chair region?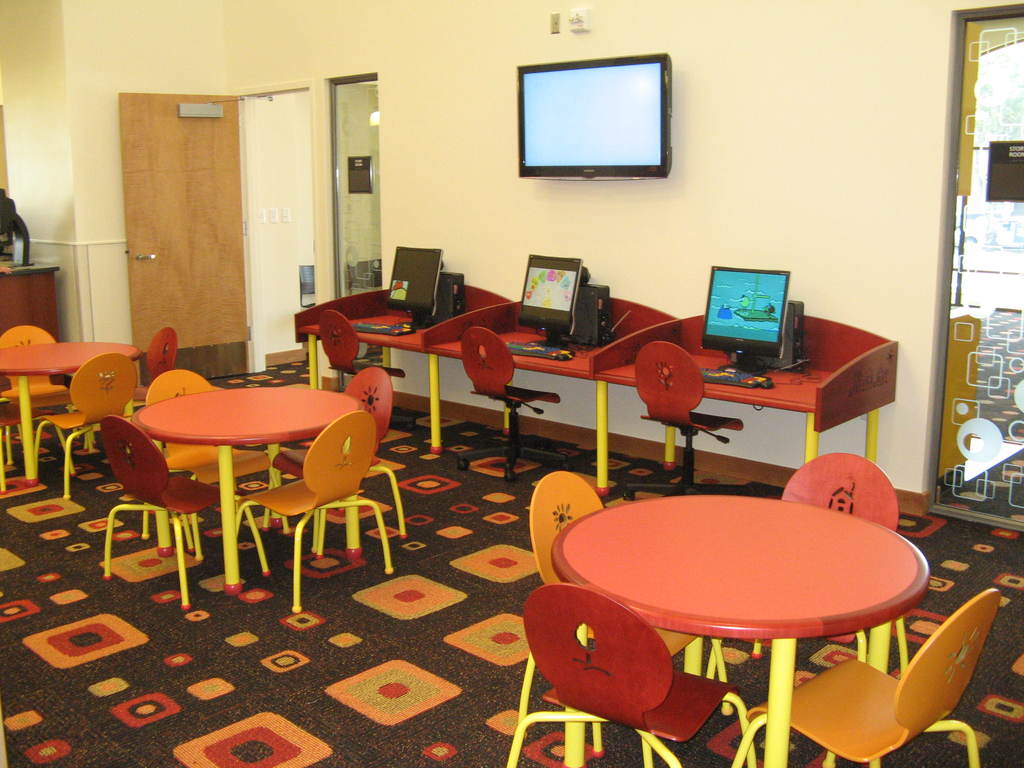
(left=0, top=320, right=74, bottom=463)
